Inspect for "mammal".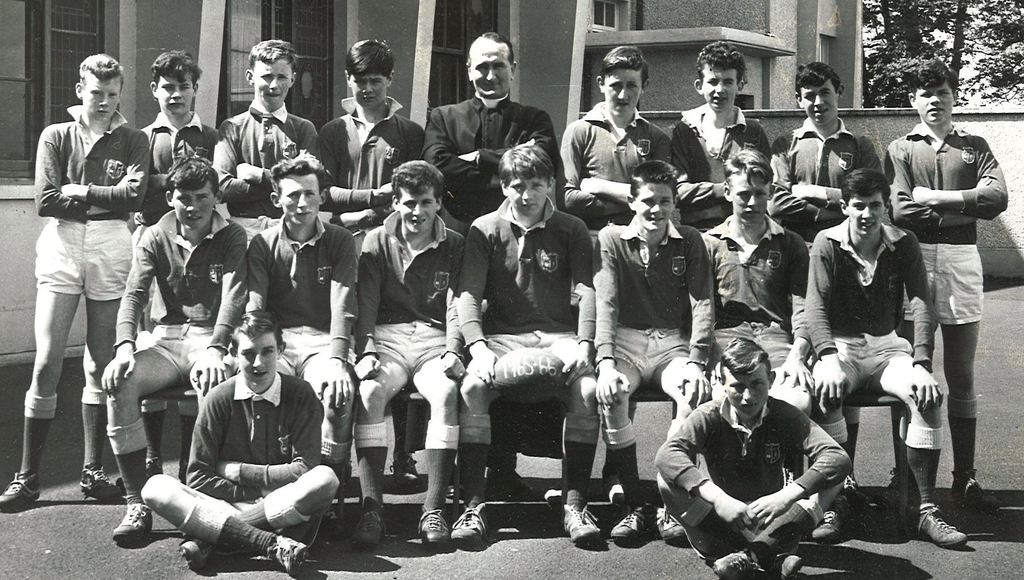
Inspection: left=353, top=157, right=466, bottom=550.
